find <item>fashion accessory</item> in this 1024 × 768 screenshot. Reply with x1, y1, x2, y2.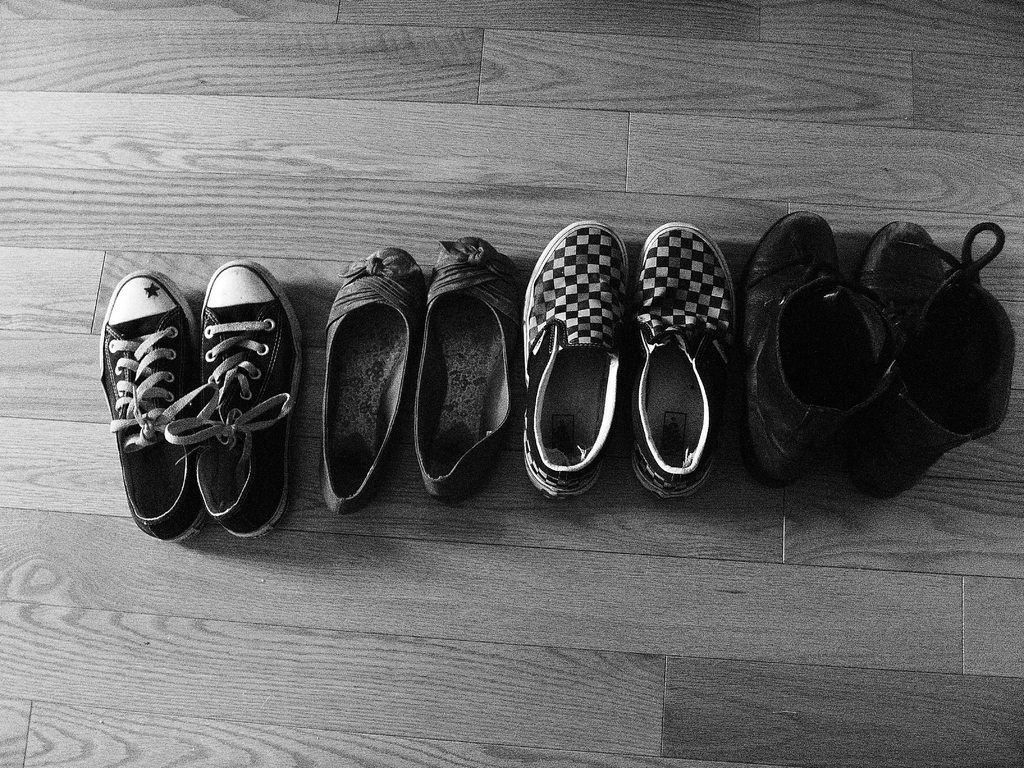
319, 237, 432, 515.
